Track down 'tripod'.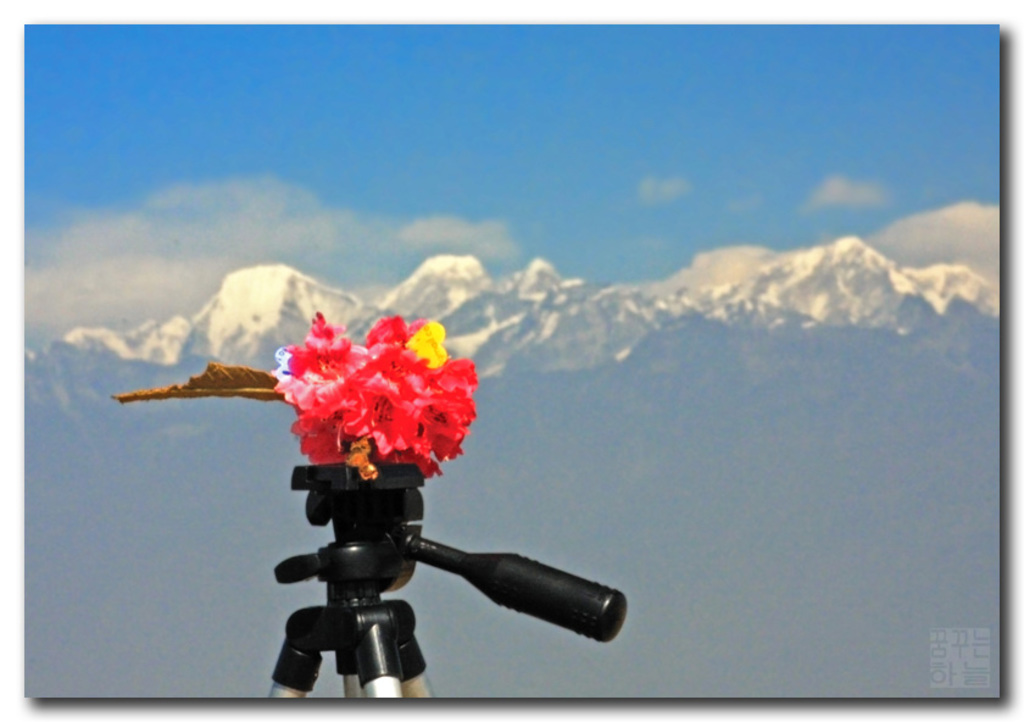
Tracked to 262 472 629 701.
